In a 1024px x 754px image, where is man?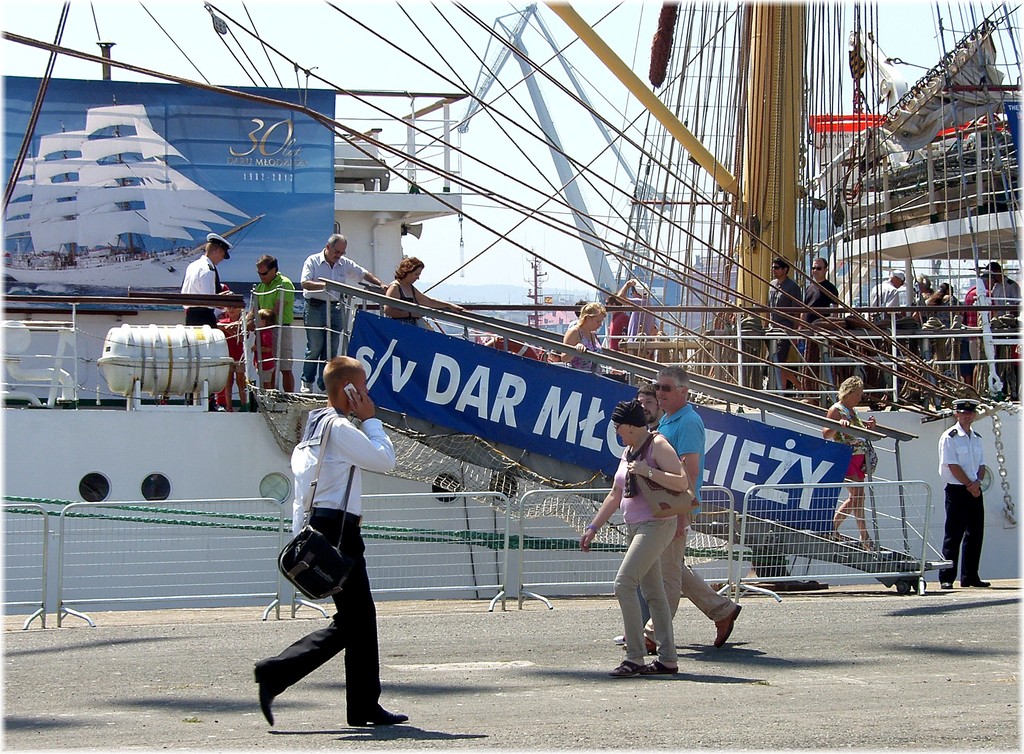
302:243:387:405.
